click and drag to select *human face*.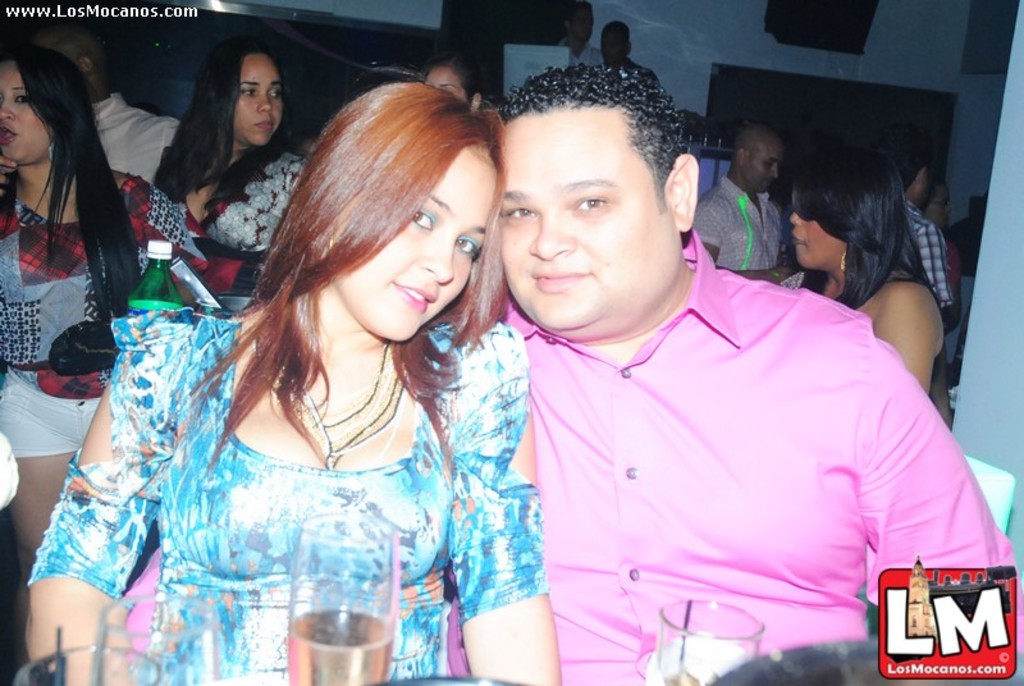
Selection: (0, 63, 55, 165).
